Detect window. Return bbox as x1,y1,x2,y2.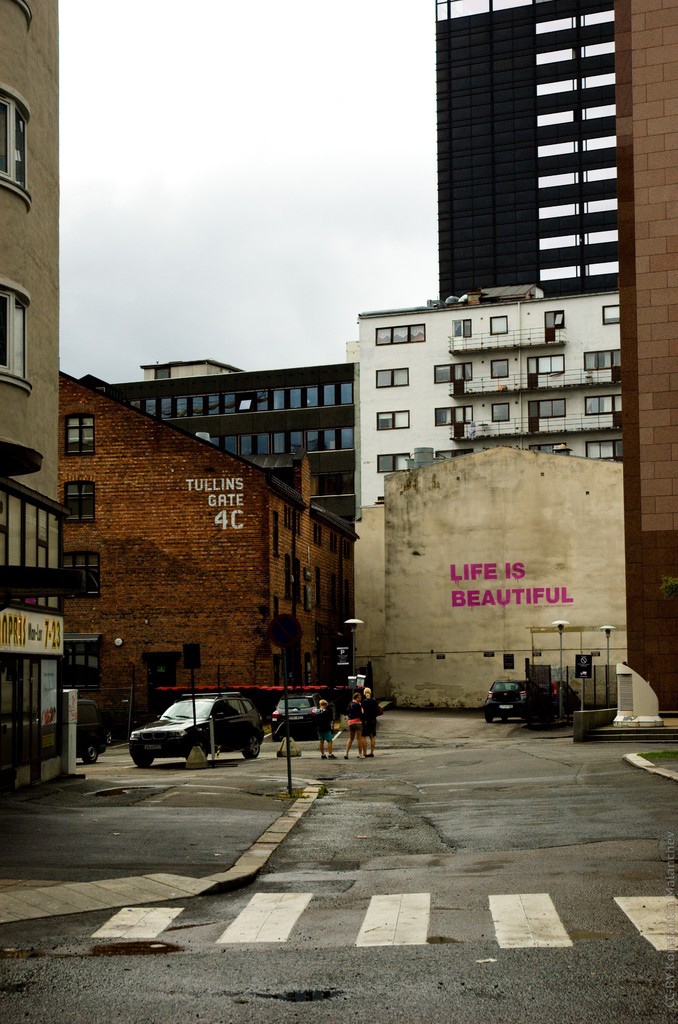
337,429,353,449.
